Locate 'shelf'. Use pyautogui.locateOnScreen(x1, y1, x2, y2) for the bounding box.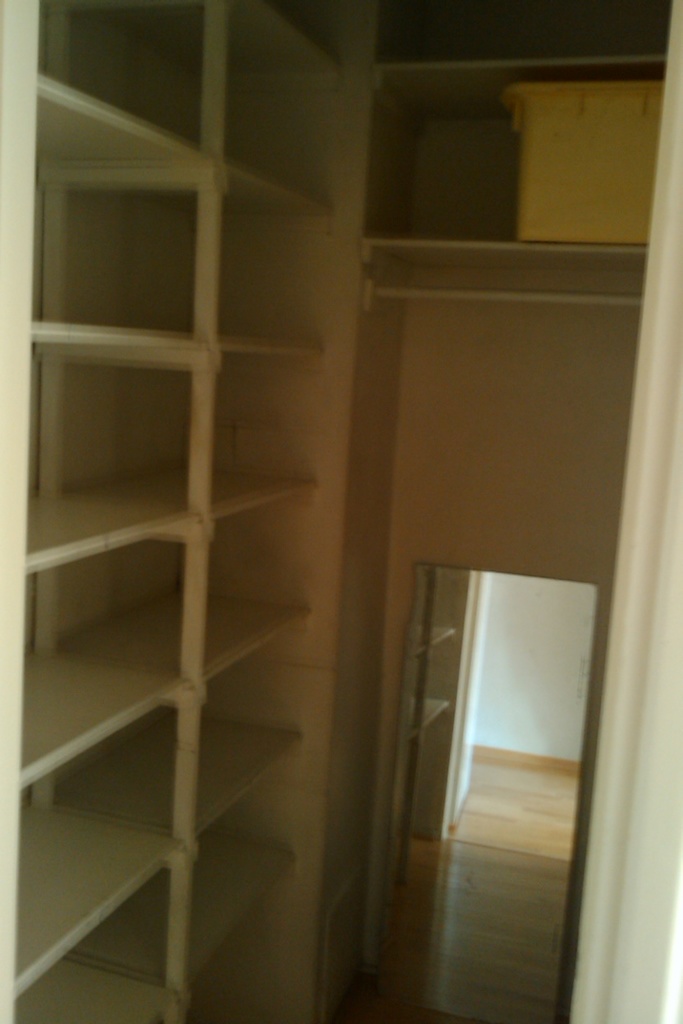
pyautogui.locateOnScreen(401, 565, 468, 851).
